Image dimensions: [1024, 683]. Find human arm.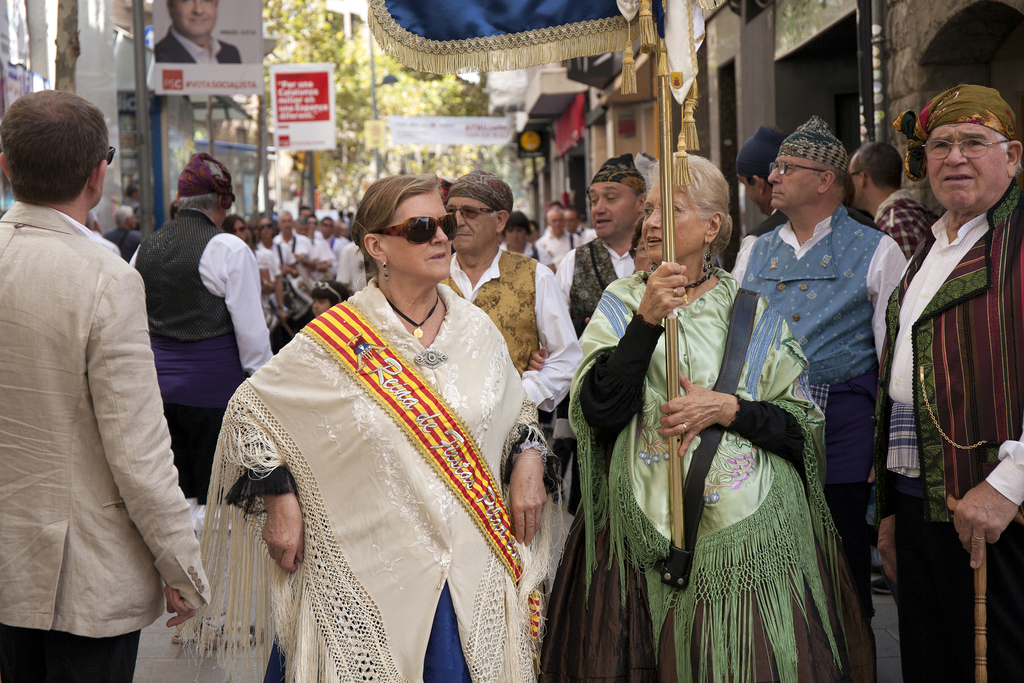
rect(868, 234, 905, 373).
